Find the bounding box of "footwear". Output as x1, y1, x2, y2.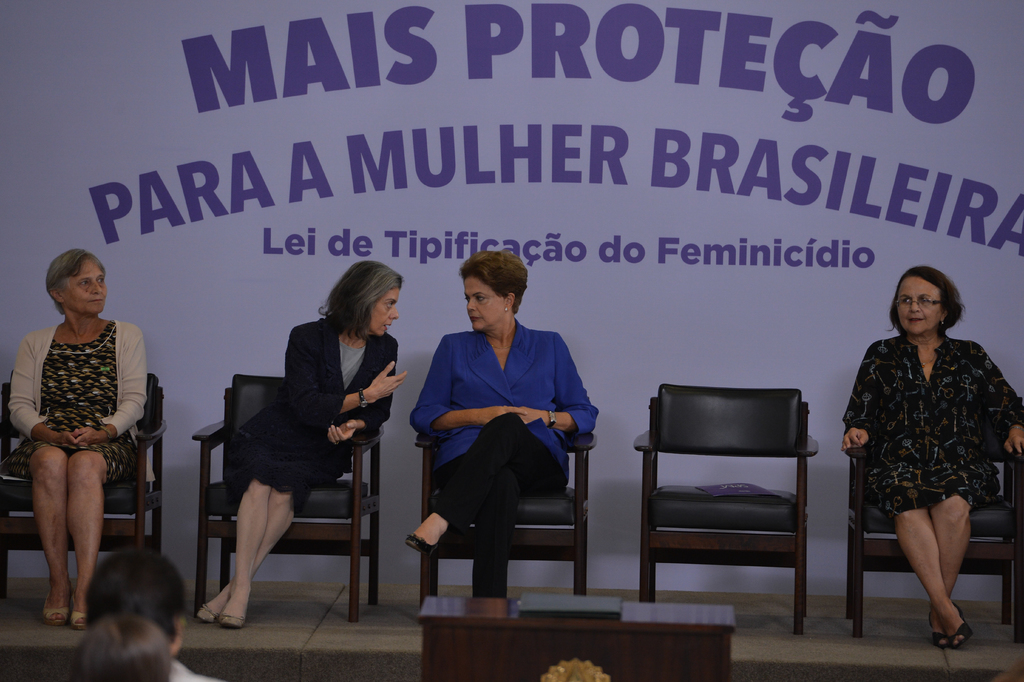
947, 603, 970, 642.
